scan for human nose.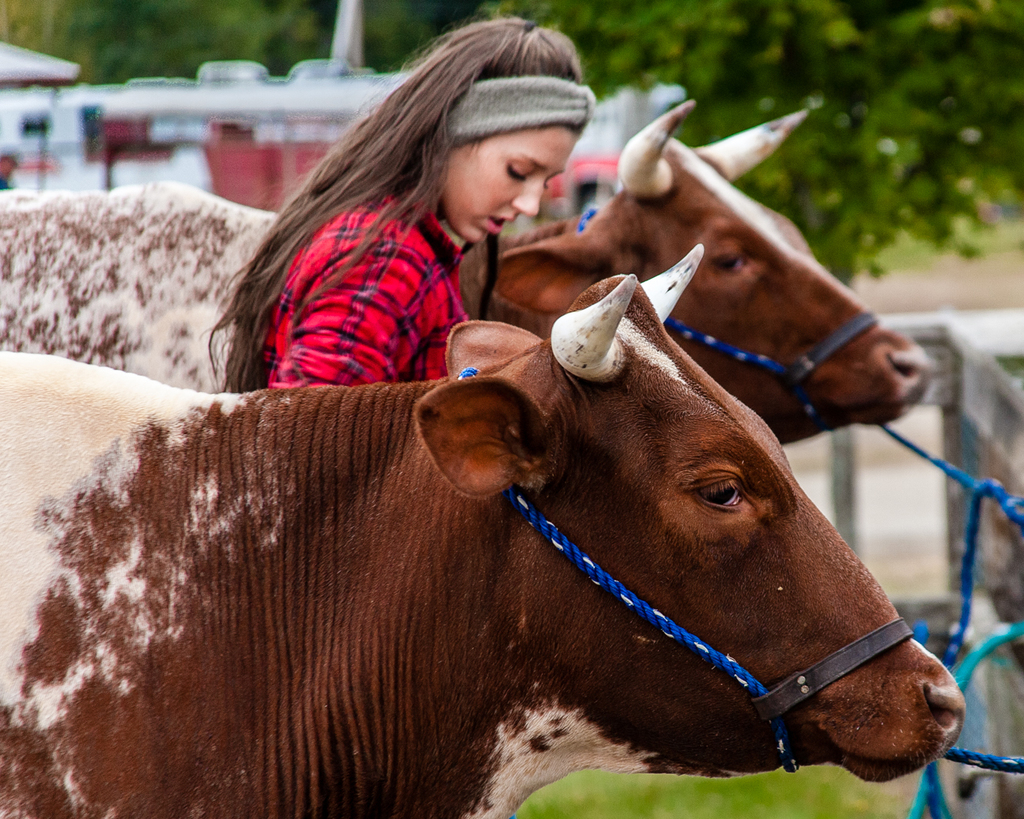
Scan result: <box>511,175,544,217</box>.
